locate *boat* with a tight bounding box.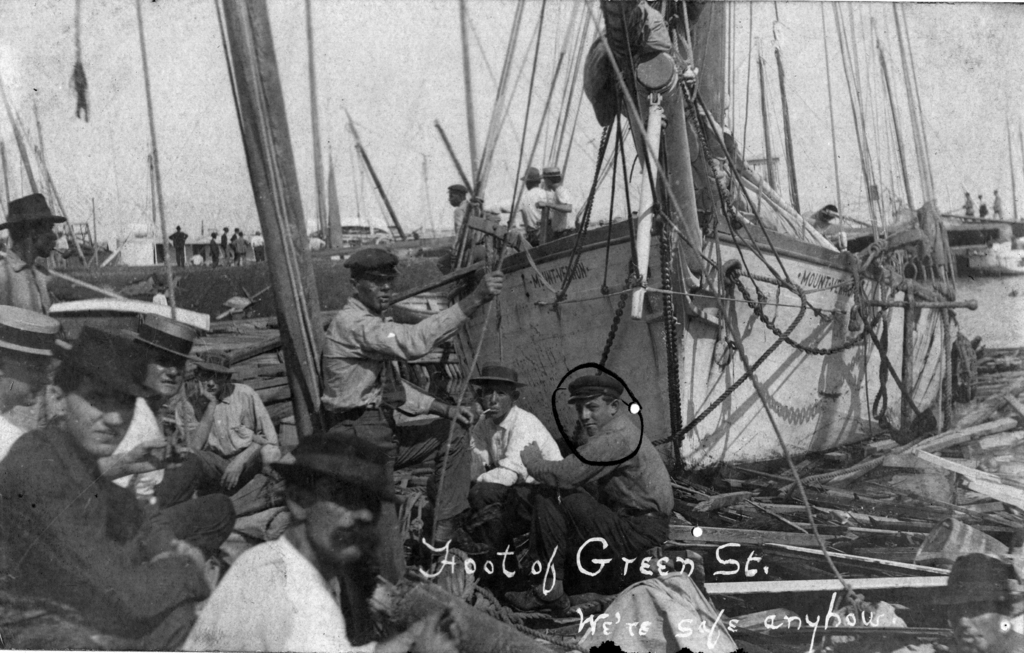
pyautogui.locateOnScreen(437, 0, 964, 483).
